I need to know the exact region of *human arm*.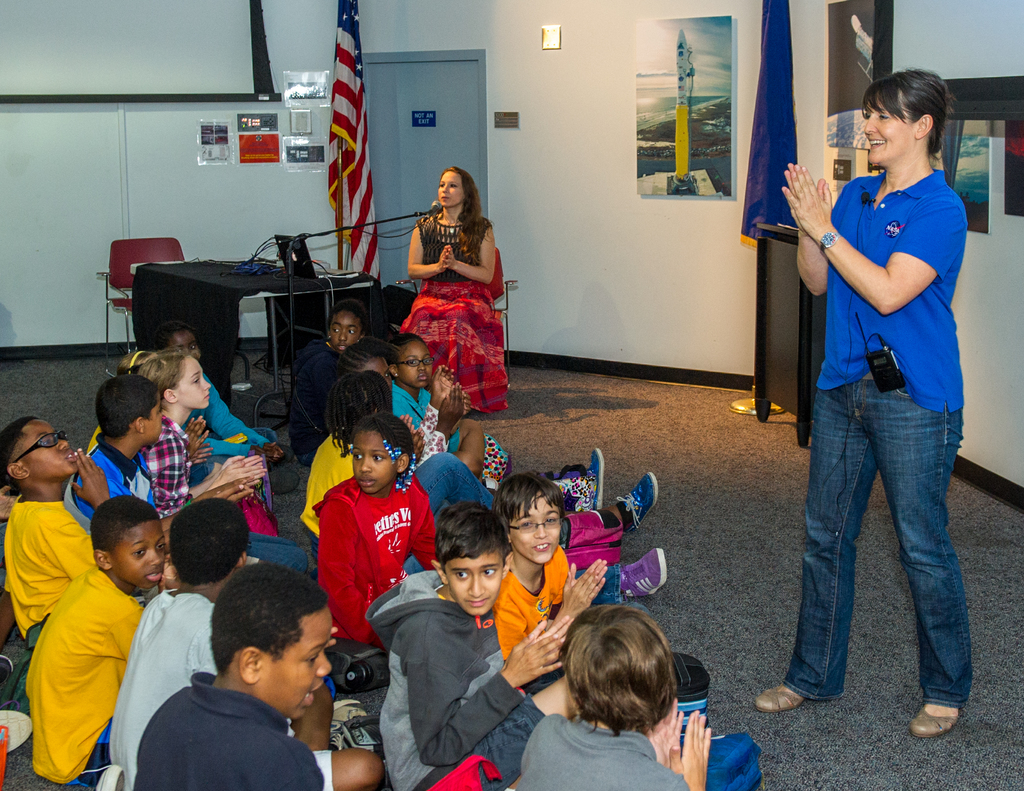
Region: select_region(185, 440, 215, 466).
